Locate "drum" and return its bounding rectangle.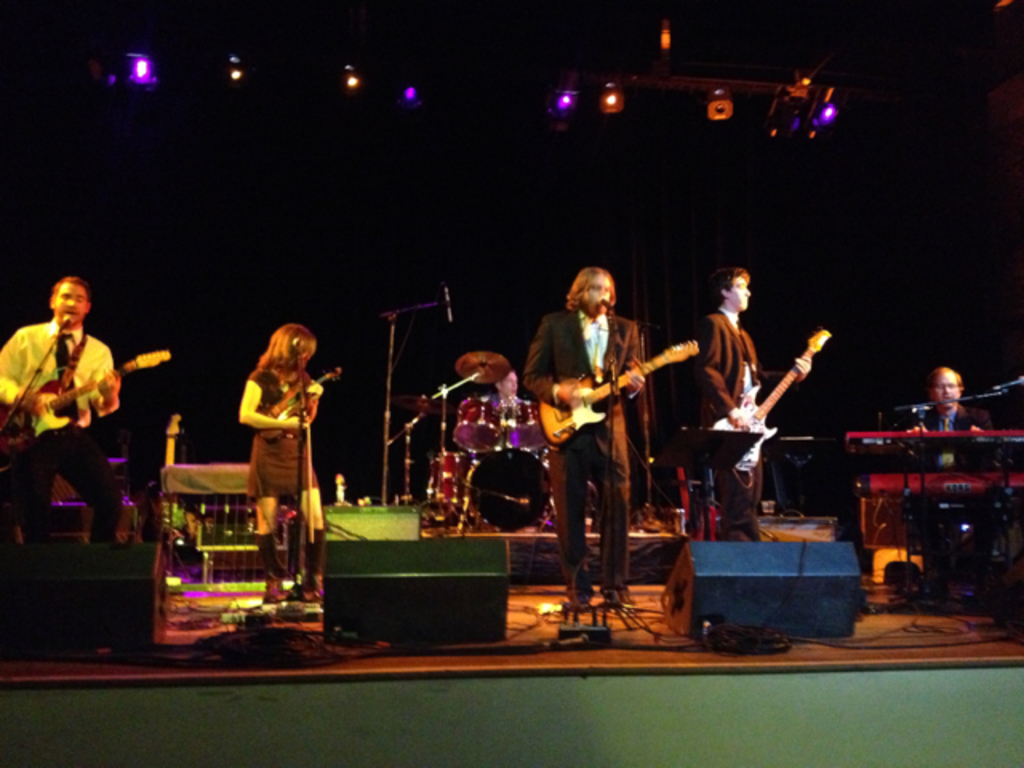
box(454, 395, 506, 454).
